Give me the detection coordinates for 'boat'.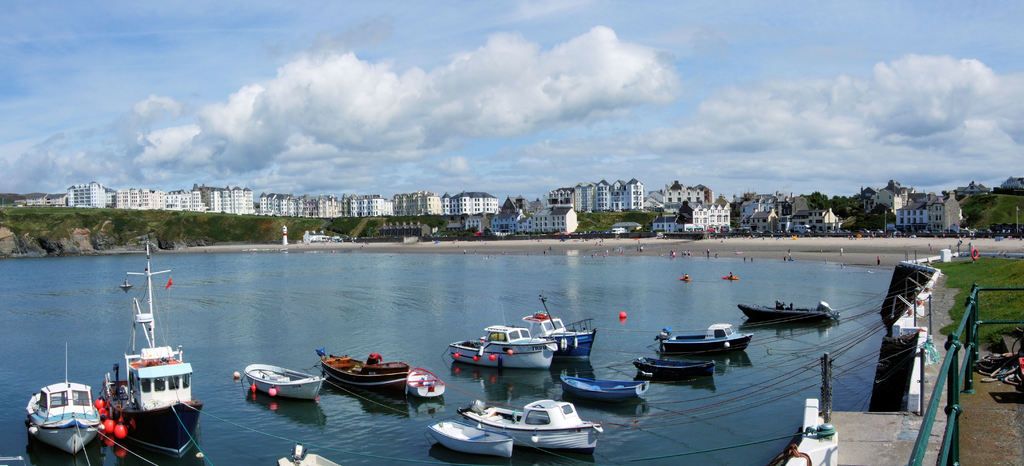
<bbox>447, 317, 561, 378</bbox>.
